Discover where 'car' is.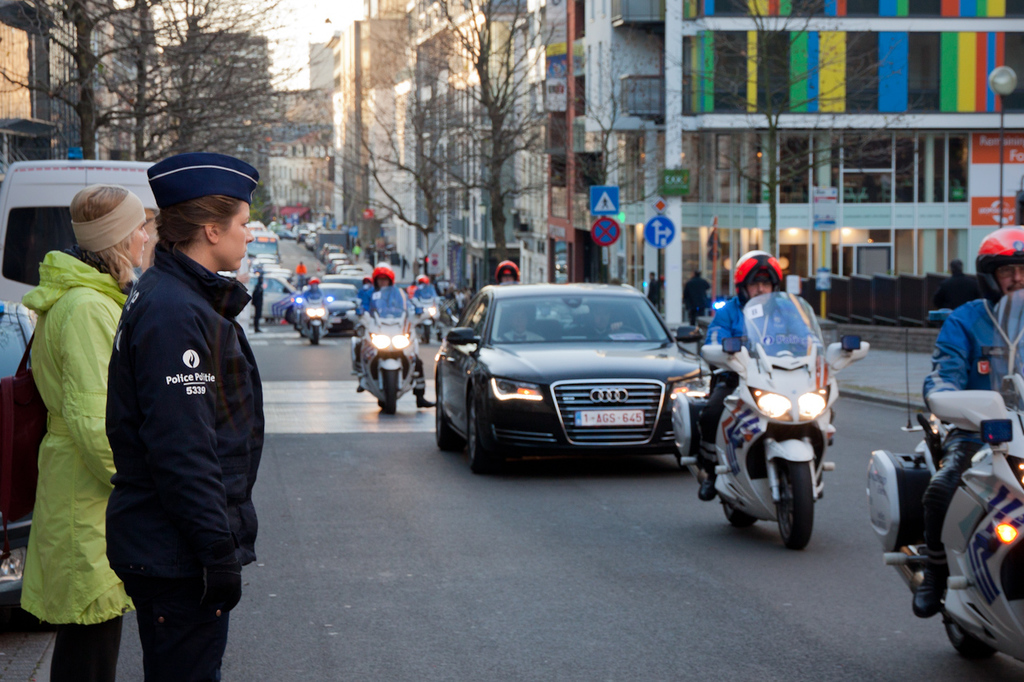
Discovered at box=[436, 283, 715, 483].
